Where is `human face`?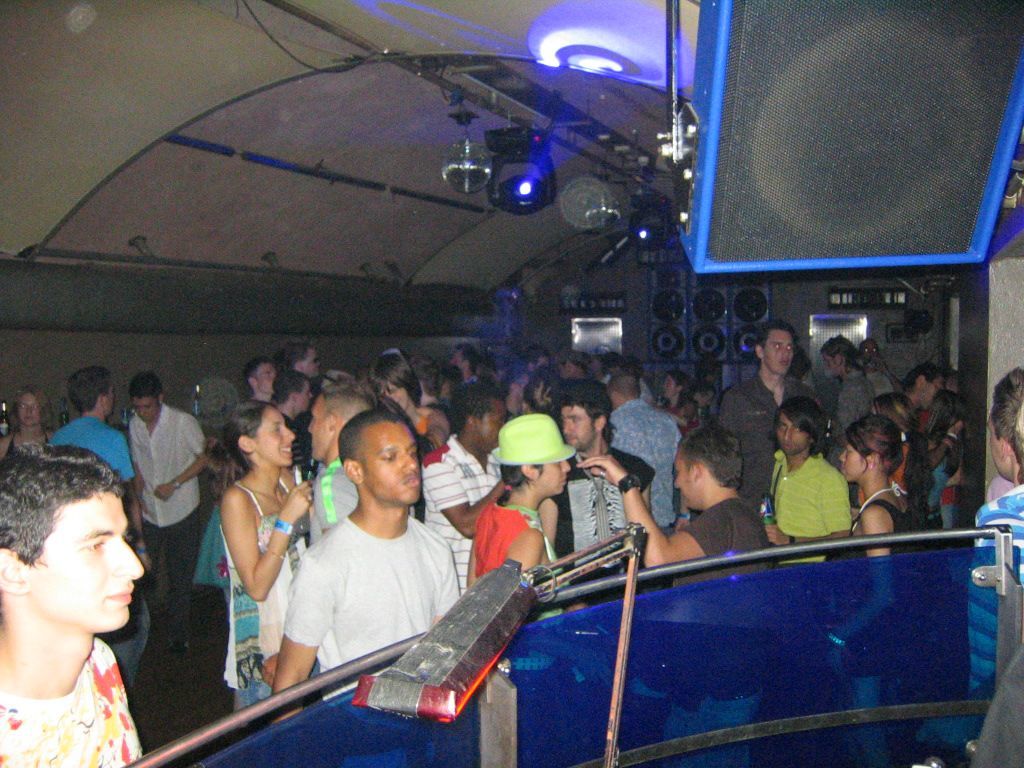
select_region(311, 395, 333, 455).
